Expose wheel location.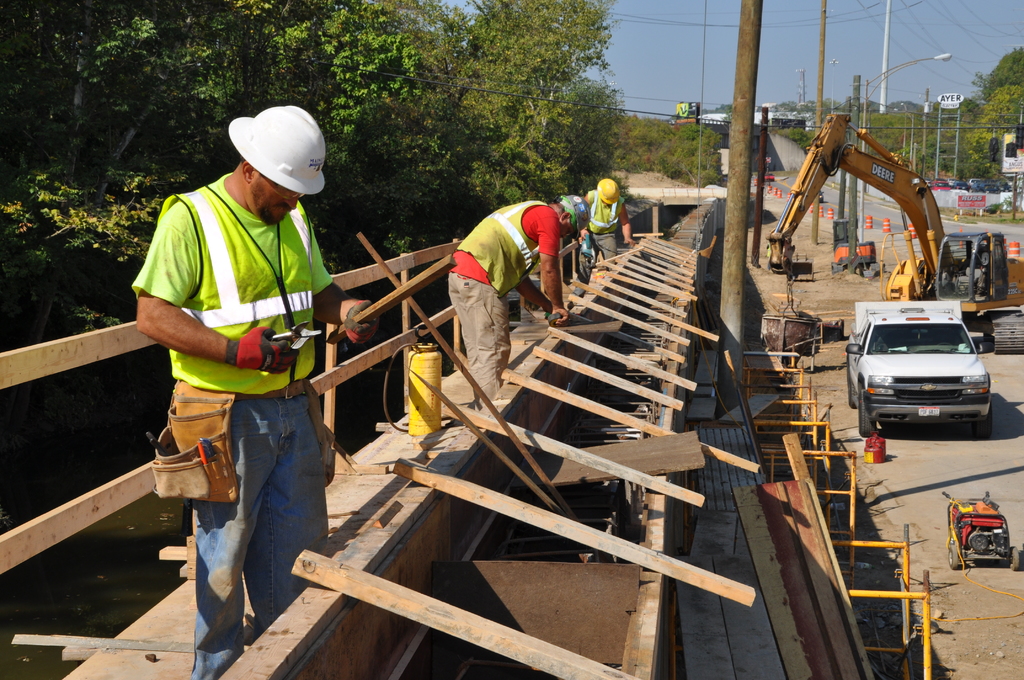
Exposed at {"left": 859, "top": 388, "right": 877, "bottom": 435}.
